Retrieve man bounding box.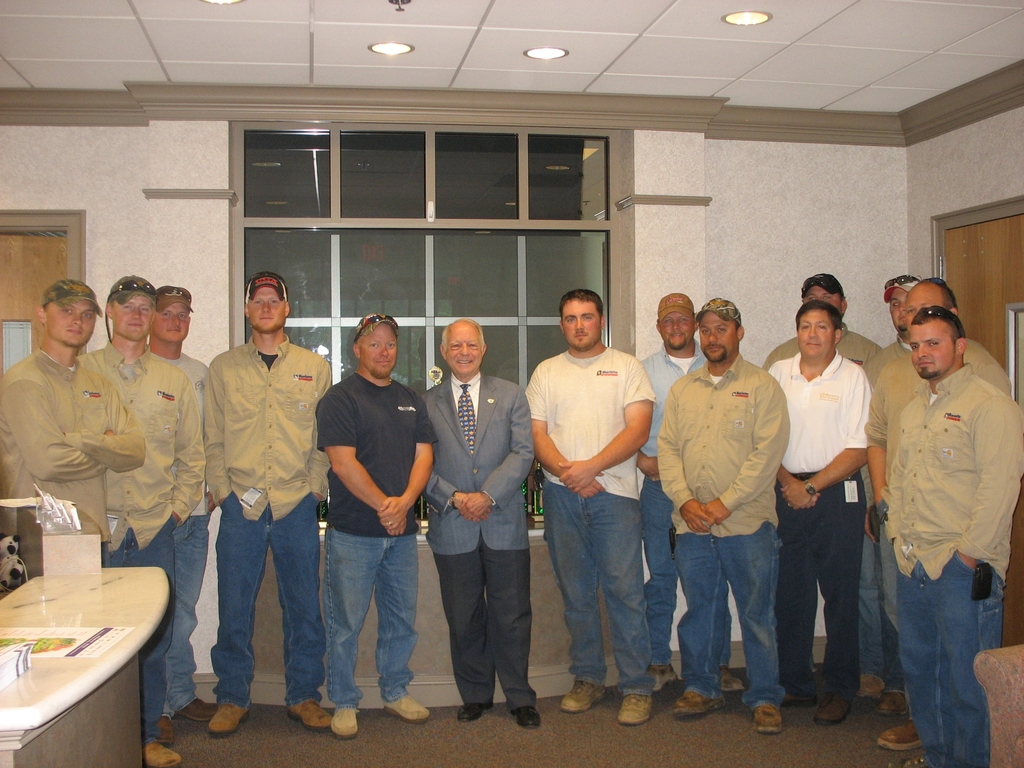
Bounding box: l=650, t=294, r=791, b=740.
